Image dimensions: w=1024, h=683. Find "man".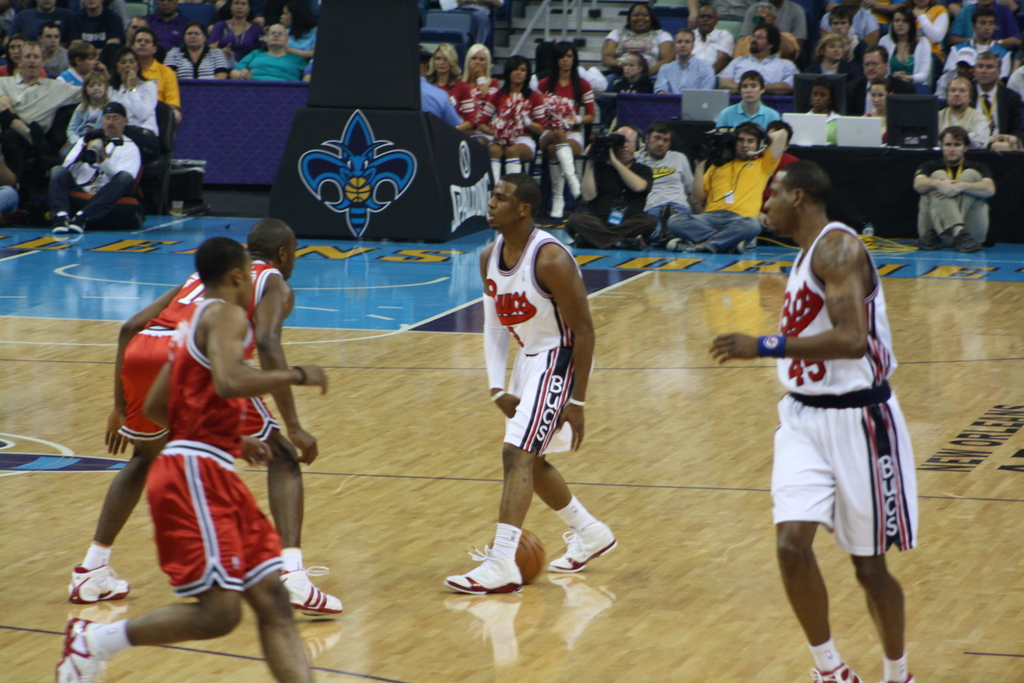
[115, 12, 147, 53].
